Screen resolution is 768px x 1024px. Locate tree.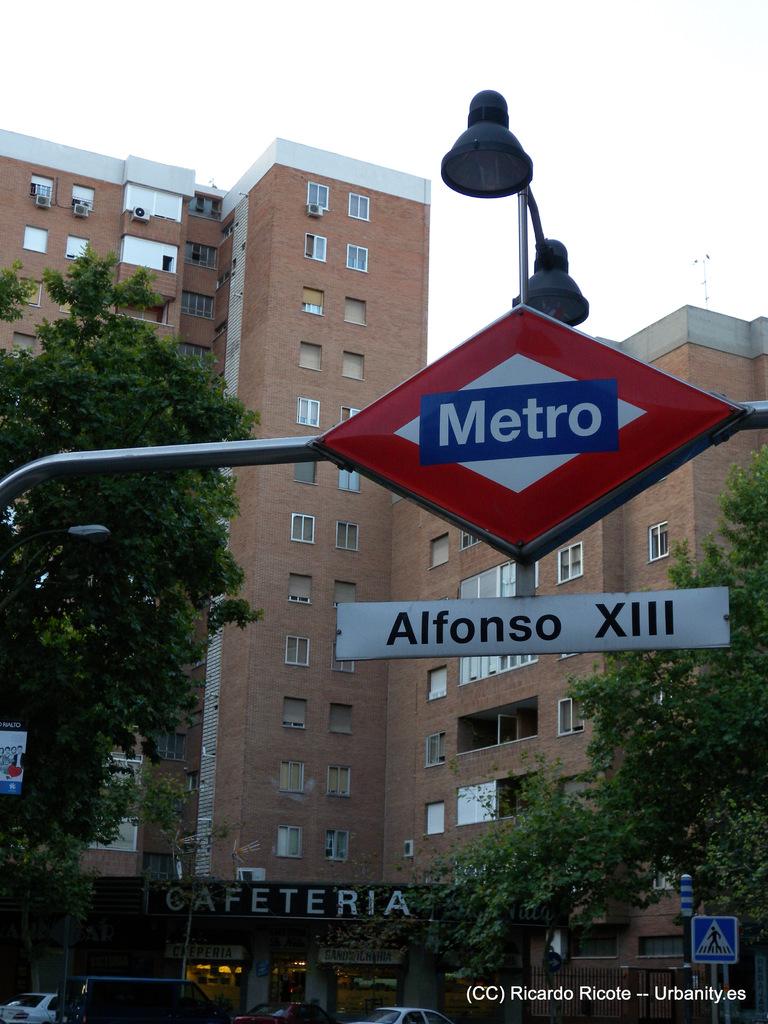
(575, 412, 767, 942).
